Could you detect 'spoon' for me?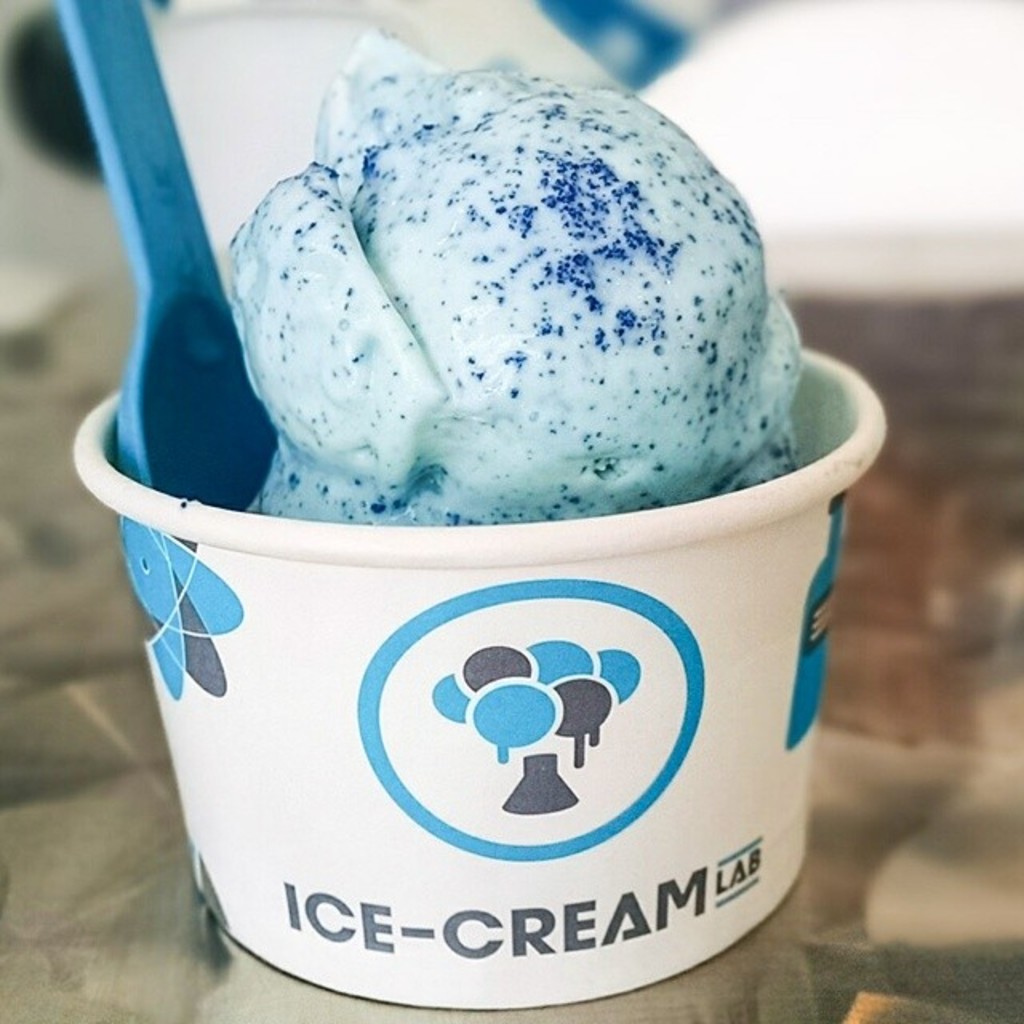
Detection result: Rect(58, 0, 275, 514).
